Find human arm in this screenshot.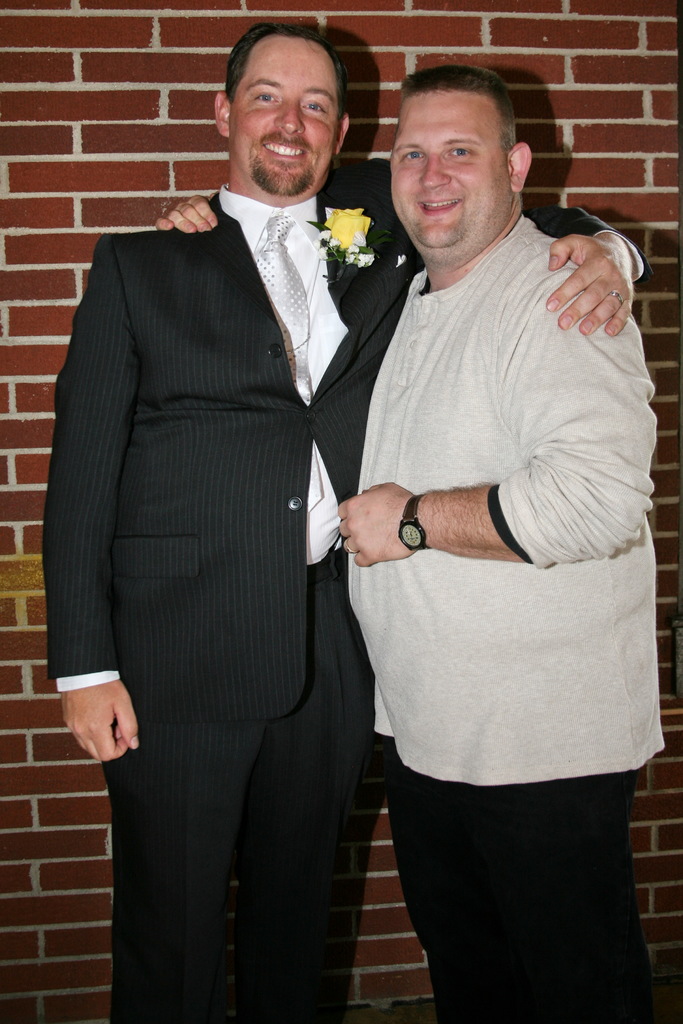
The bounding box for human arm is crop(43, 233, 145, 765).
